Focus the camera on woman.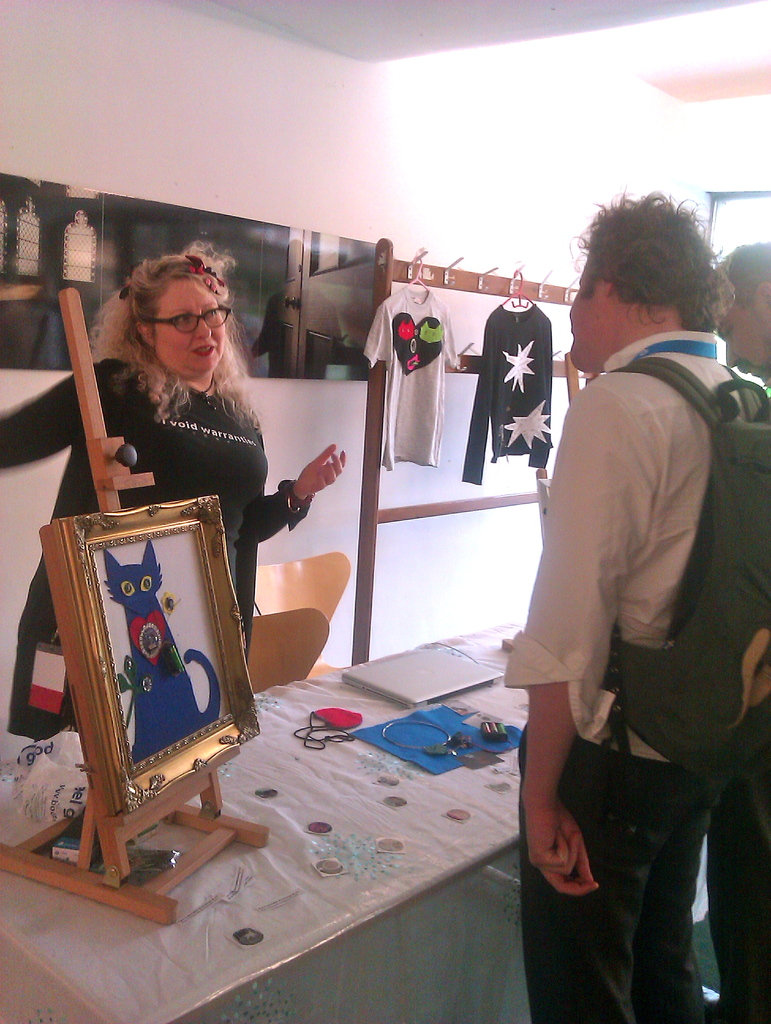
Focus region: [x1=2, y1=239, x2=346, y2=742].
